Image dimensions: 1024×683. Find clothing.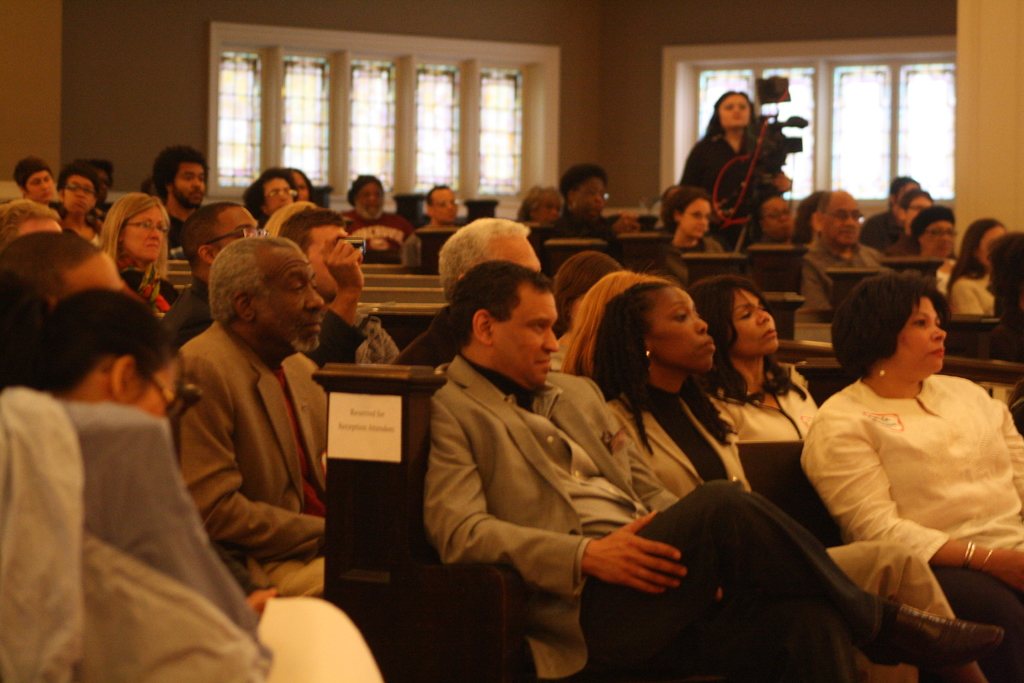
locate(252, 588, 385, 682).
